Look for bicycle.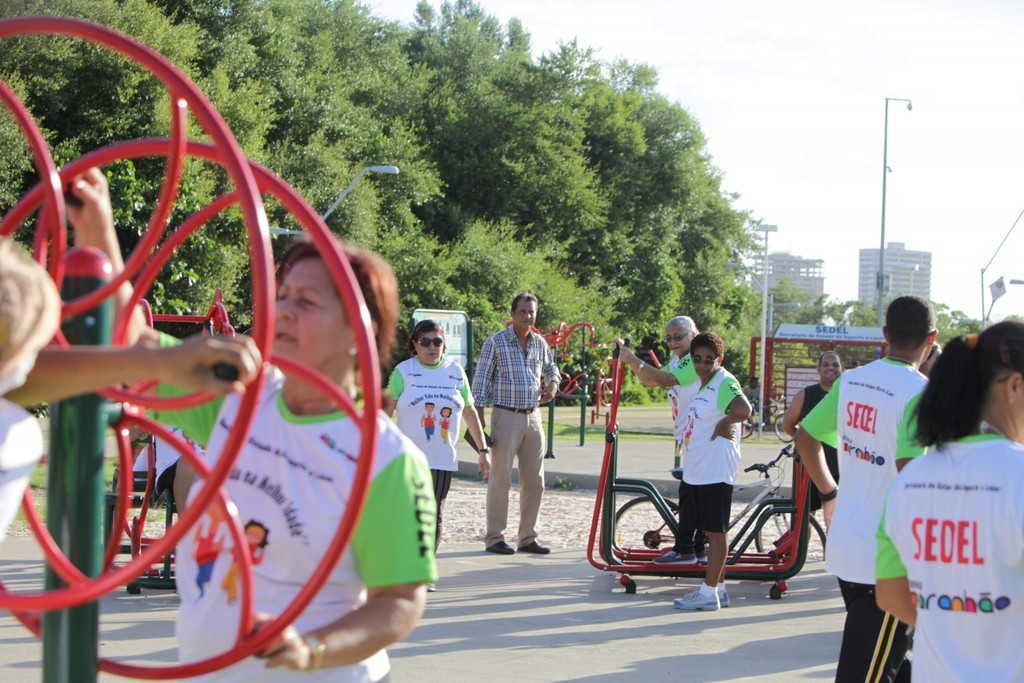
Found: crop(742, 395, 796, 443).
